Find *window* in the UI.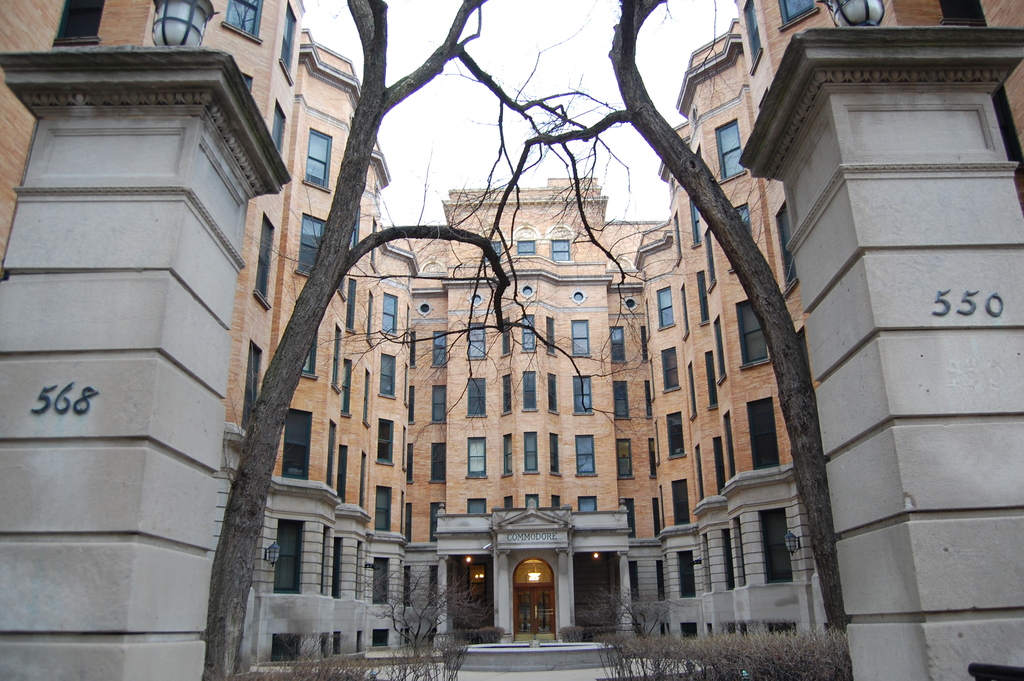
UI element at (x1=504, y1=320, x2=511, y2=356).
